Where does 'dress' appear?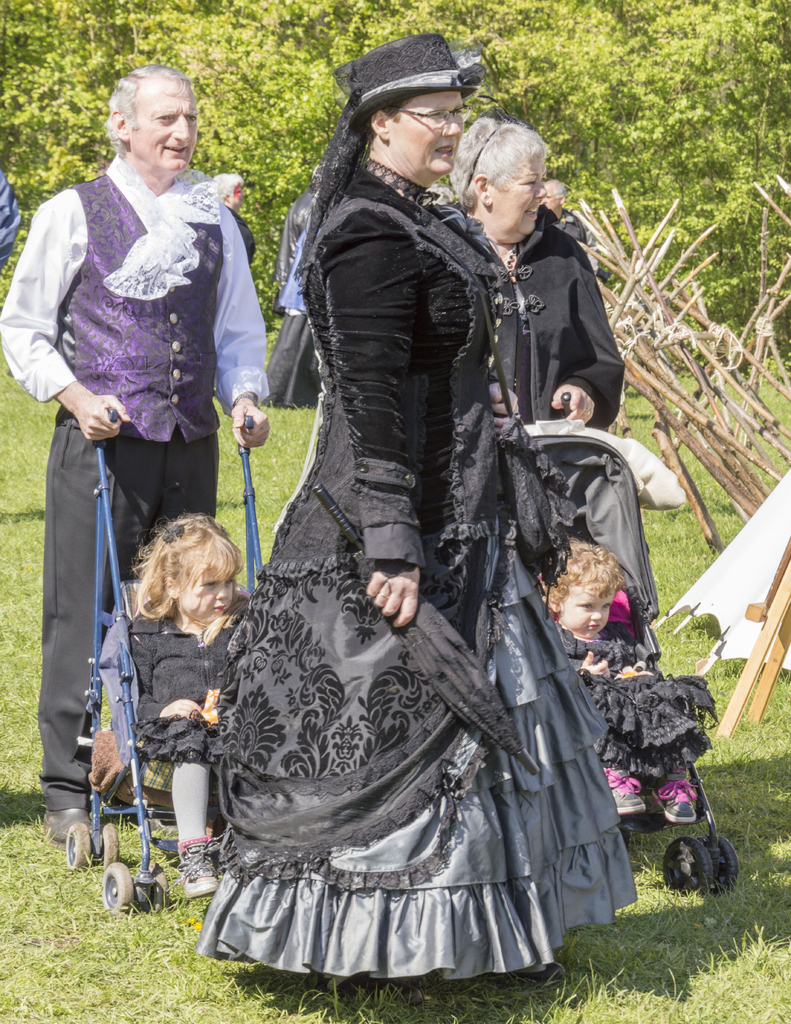
Appears at x1=199, y1=554, x2=636, y2=982.
